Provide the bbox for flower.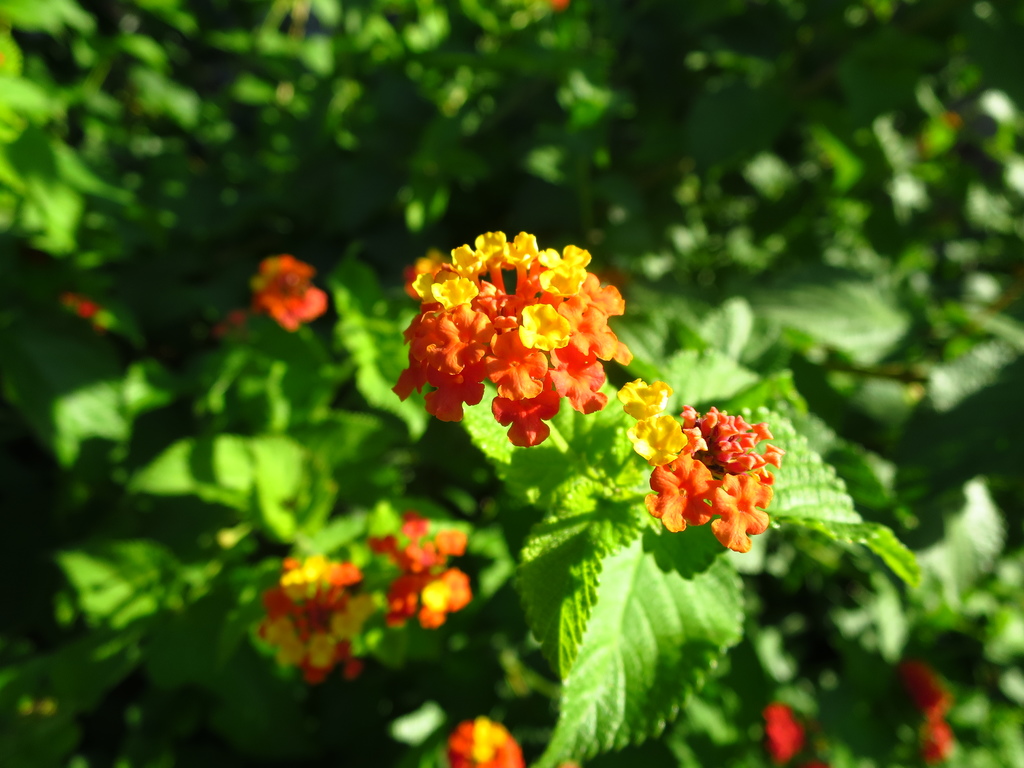
rect(764, 703, 808, 761).
